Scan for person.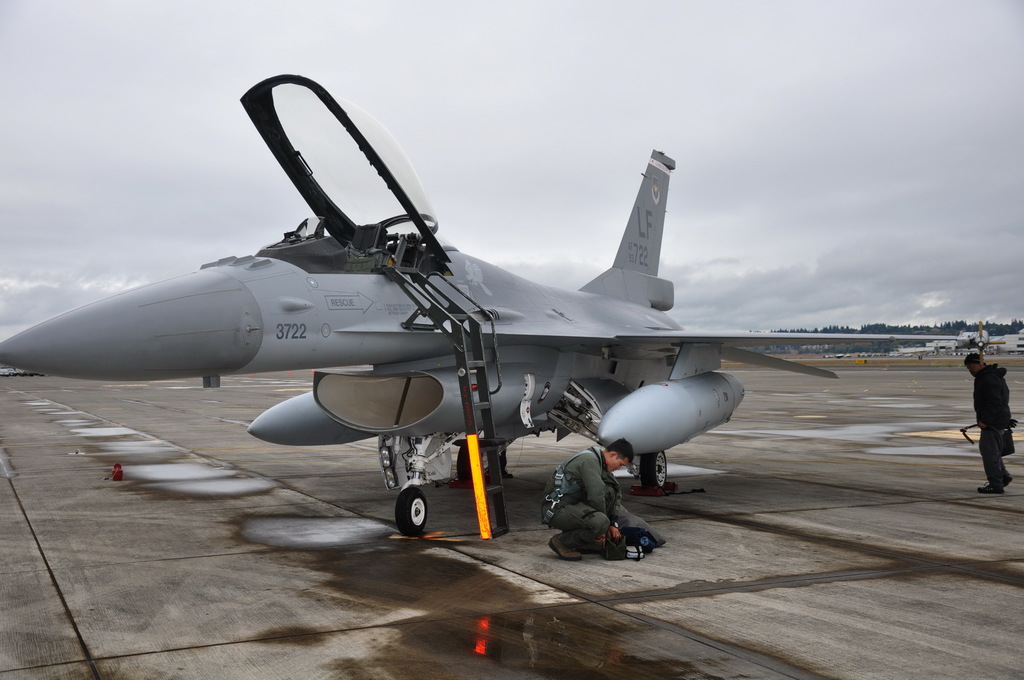
Scan result: bbox=(962, 353, 1013, 491).
